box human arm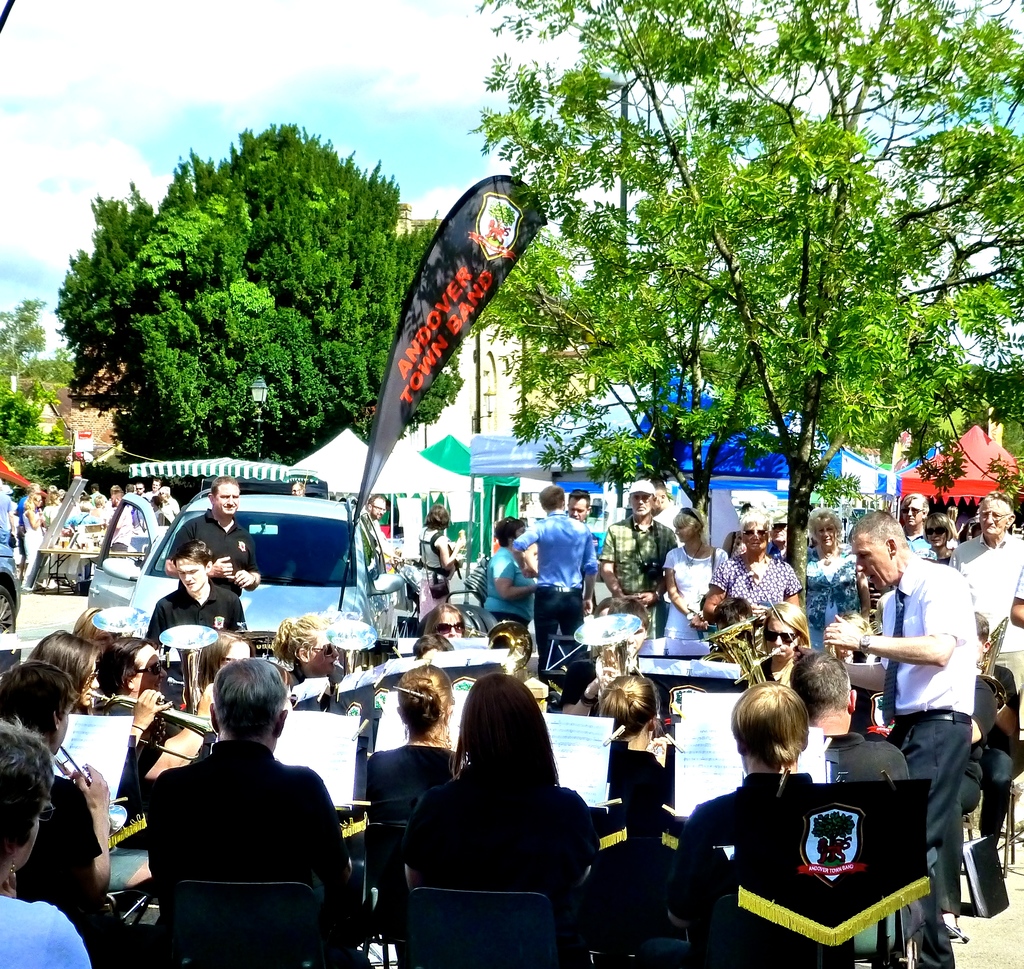
rect(663, 551, 696, 625)
